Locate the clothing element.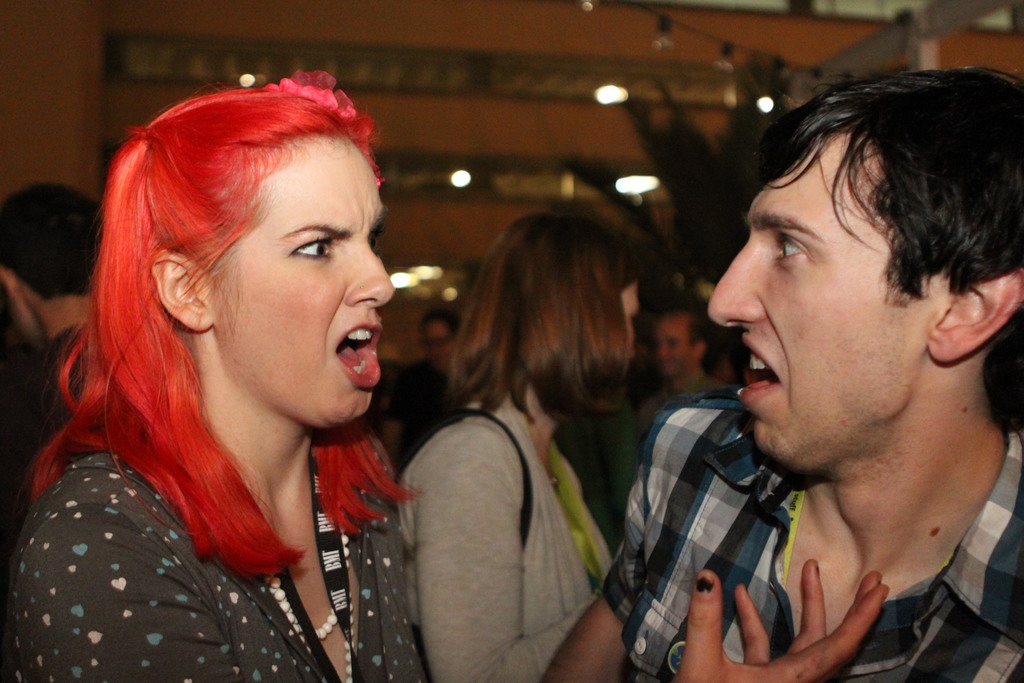
Element bbox: x1=398, y1=399, x2=612, y2=682.
